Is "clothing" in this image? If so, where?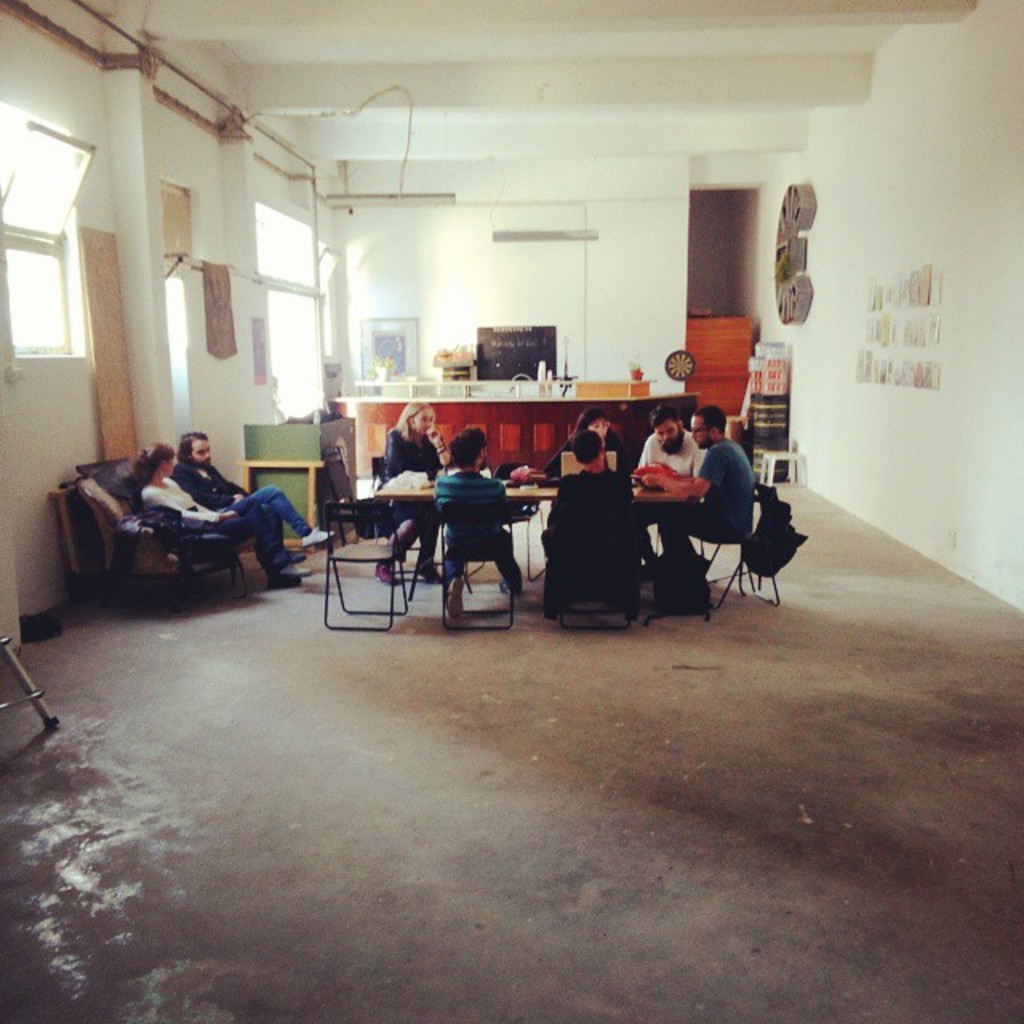
Yes, at l=653, t=432, r=758, b=563.
